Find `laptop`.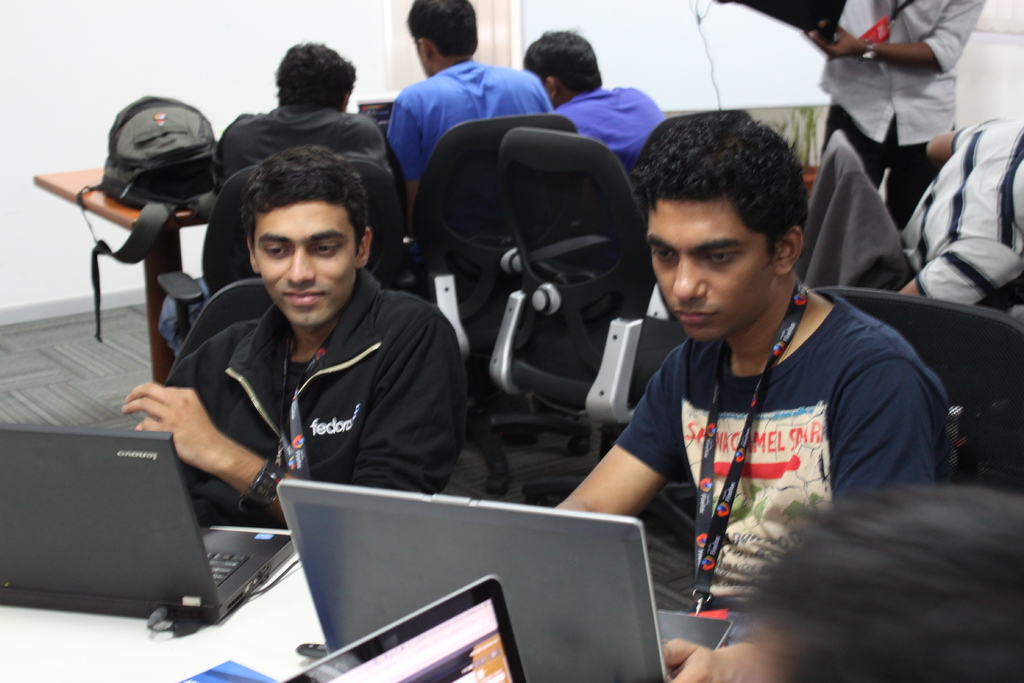
bbox=[254, 477, 671, 681].
